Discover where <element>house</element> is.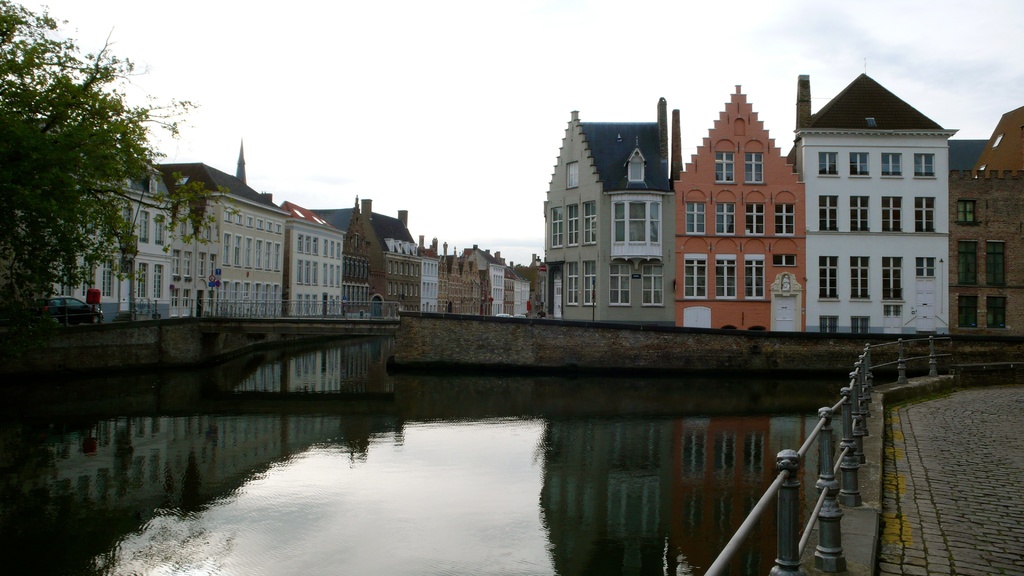
Discovered at 792,60,958,330.
